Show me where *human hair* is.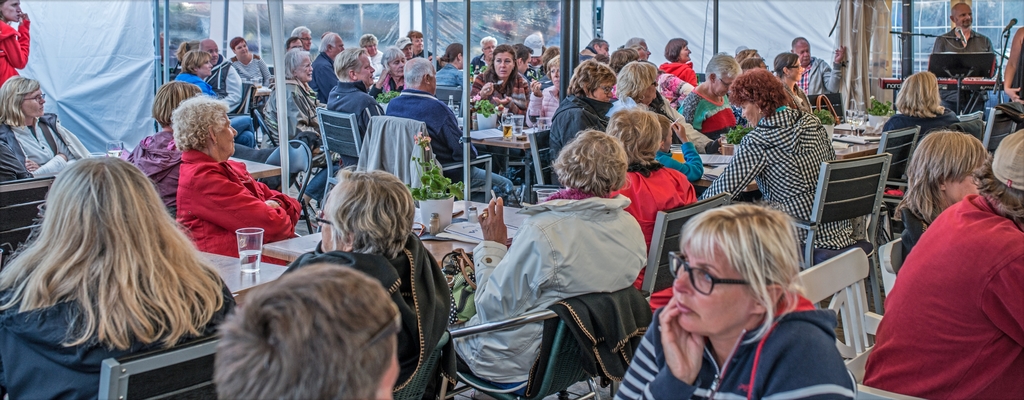
*human hair* is at (550,129,630,200).
